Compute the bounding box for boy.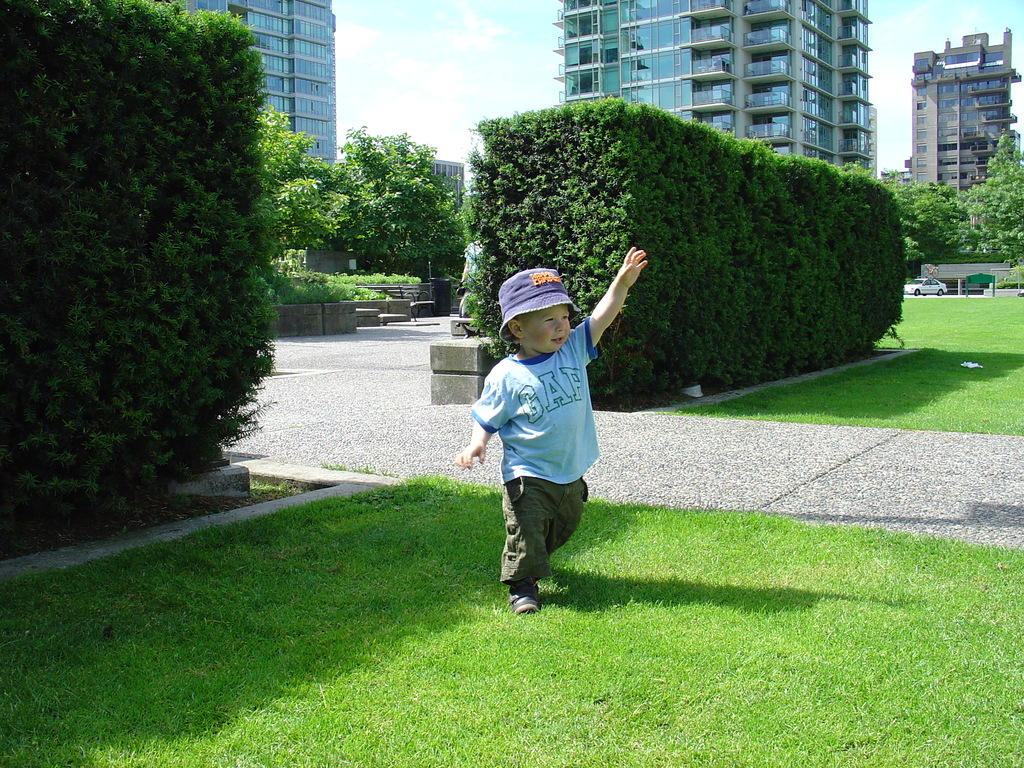
bbox=[456, 227, 644, 622].
